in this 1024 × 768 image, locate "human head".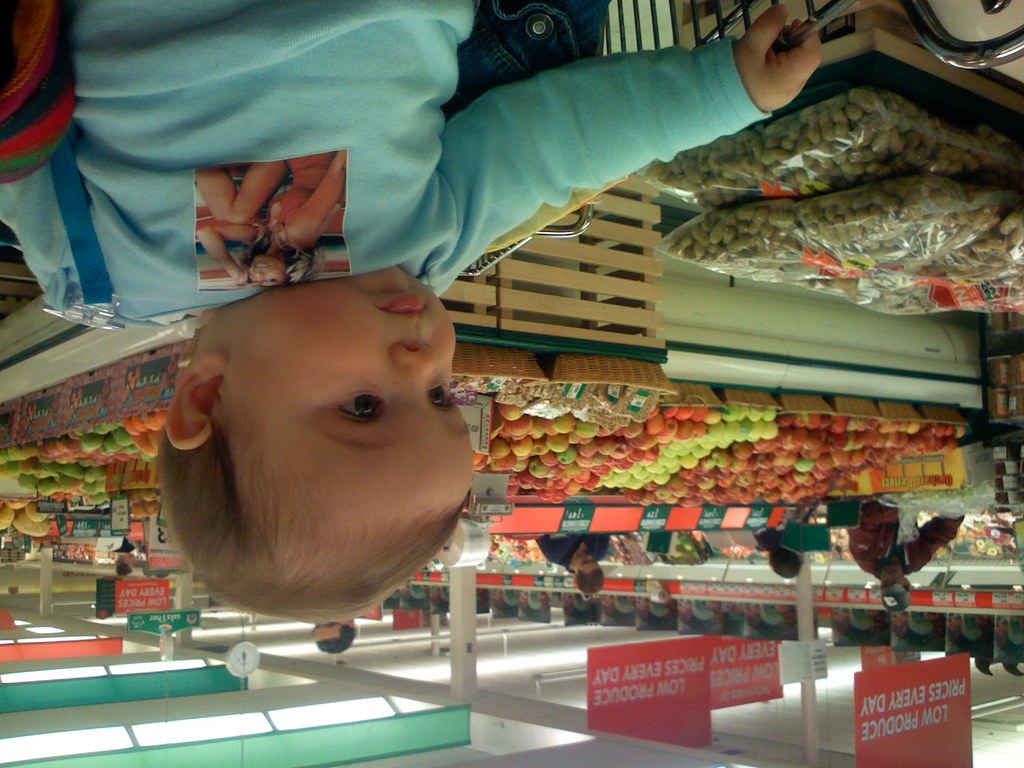
Bounding box: <bbox>872, 564, 915, 617</bbox>.
